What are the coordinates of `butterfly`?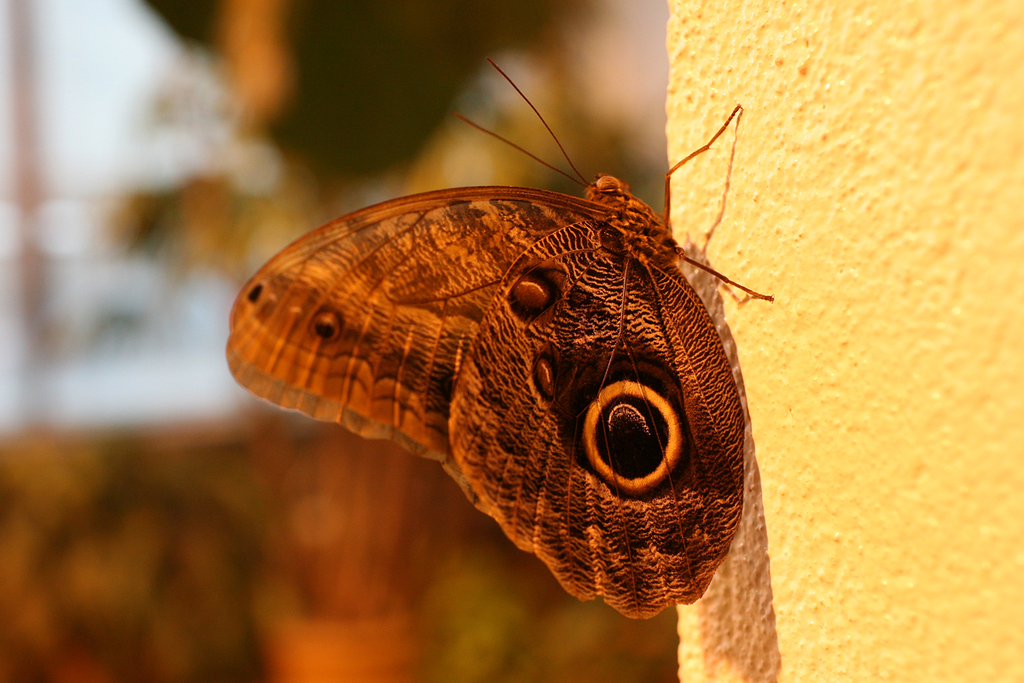
box=[218, 77, 788, 627].
